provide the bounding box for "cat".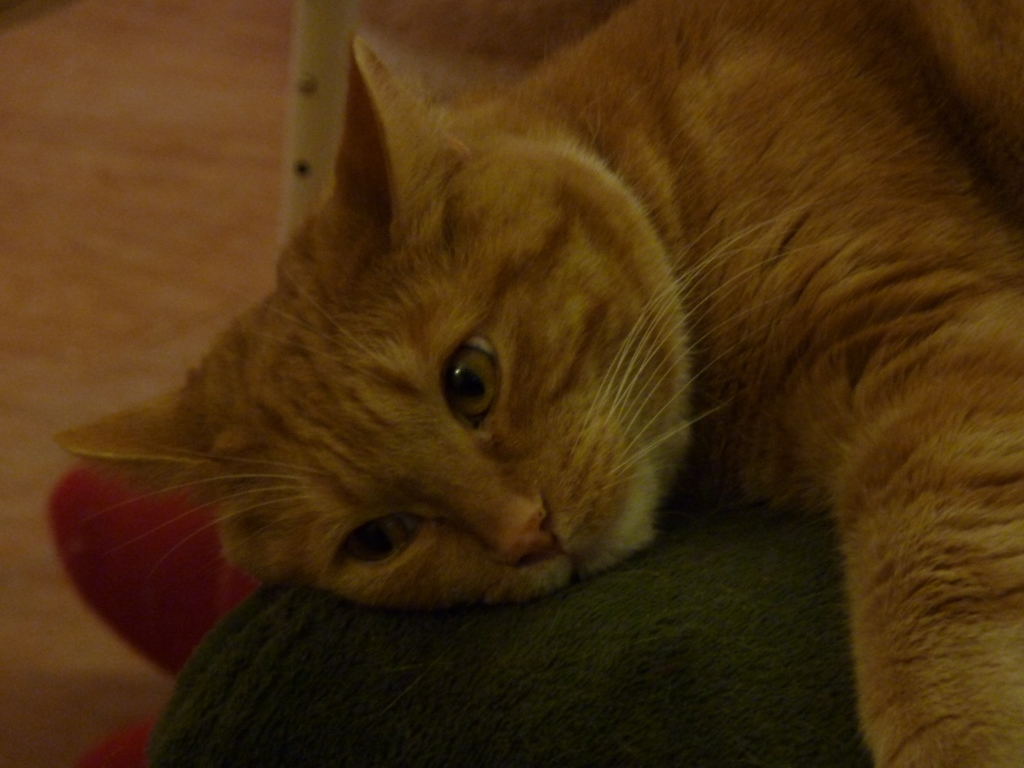
[x1=50, y1=4, x2=1023, y2=767].
